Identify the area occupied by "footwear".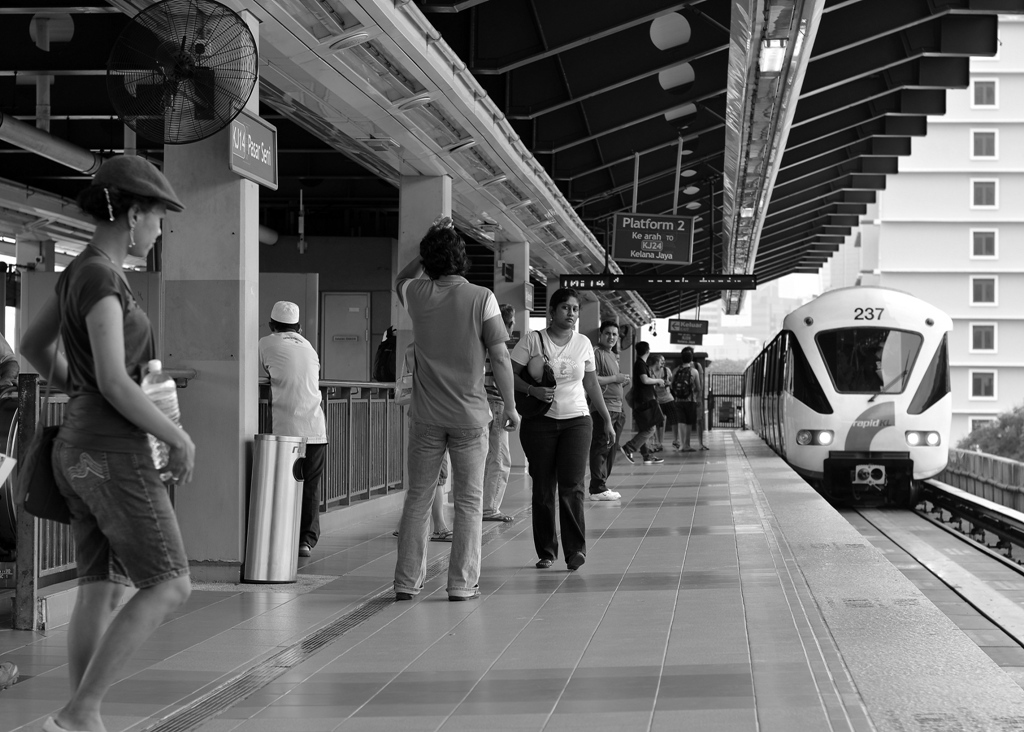
Area: x1=620 y1=443 x2=636 y2=464.
